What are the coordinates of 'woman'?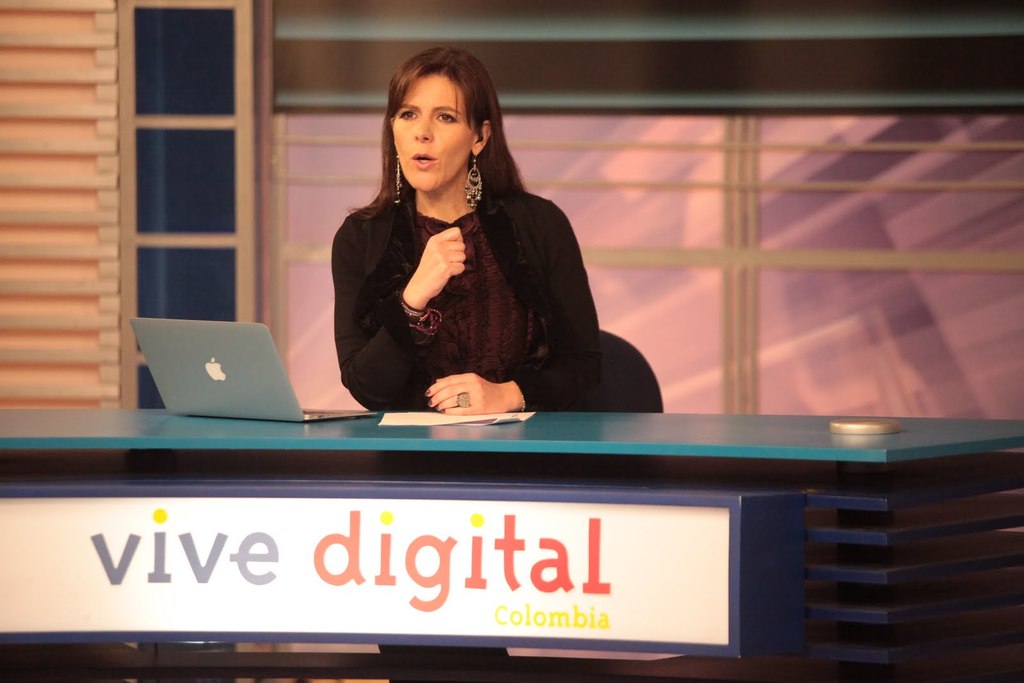
x1=312, y1=55, x2=614, y2=436.
